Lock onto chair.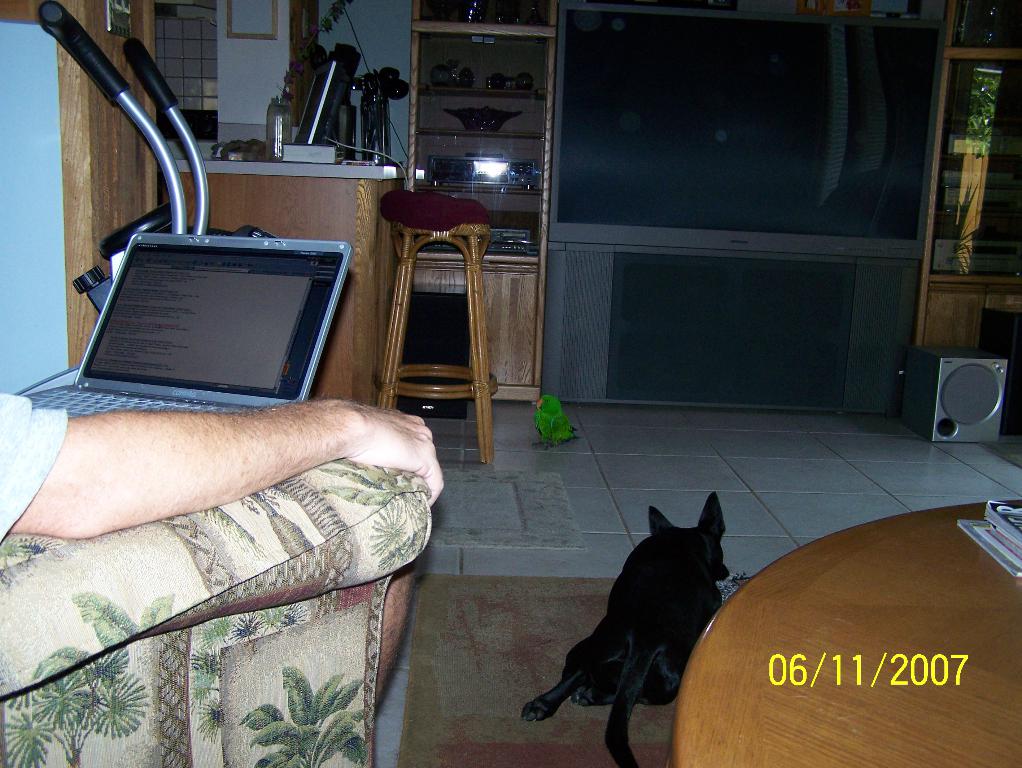
Locked: <bbox>0, 445, 438, 767</bbox>.
